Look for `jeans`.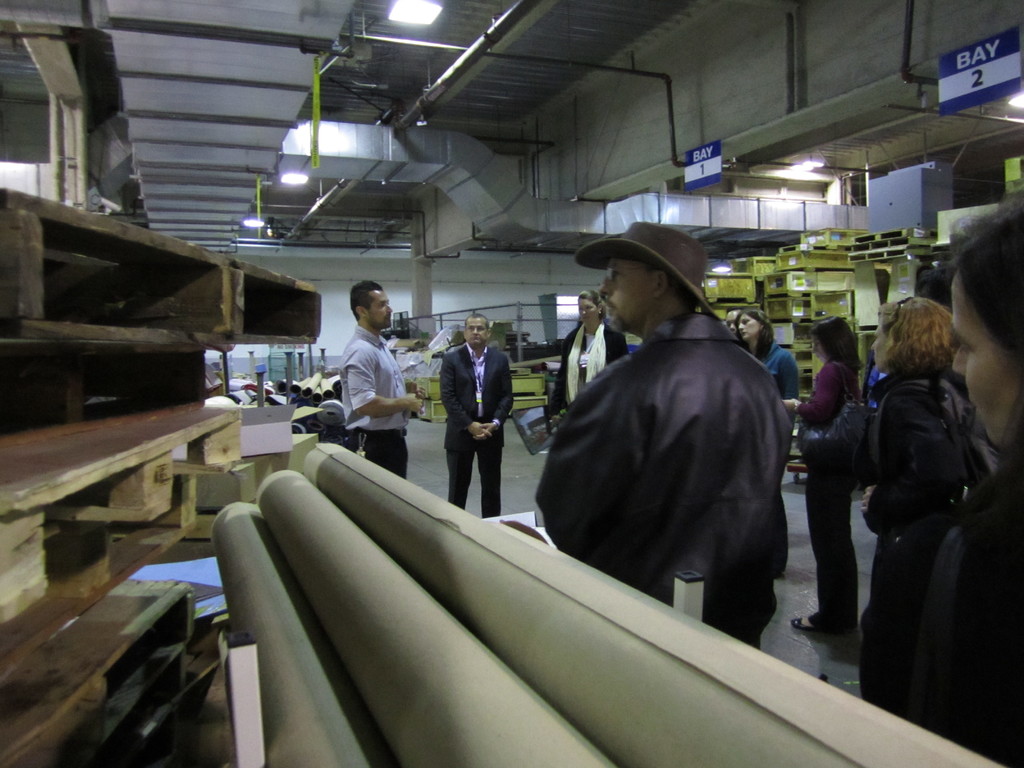
Found: {"x1": 355, "y1": 430, "x2": 411, "y2": 473}.
